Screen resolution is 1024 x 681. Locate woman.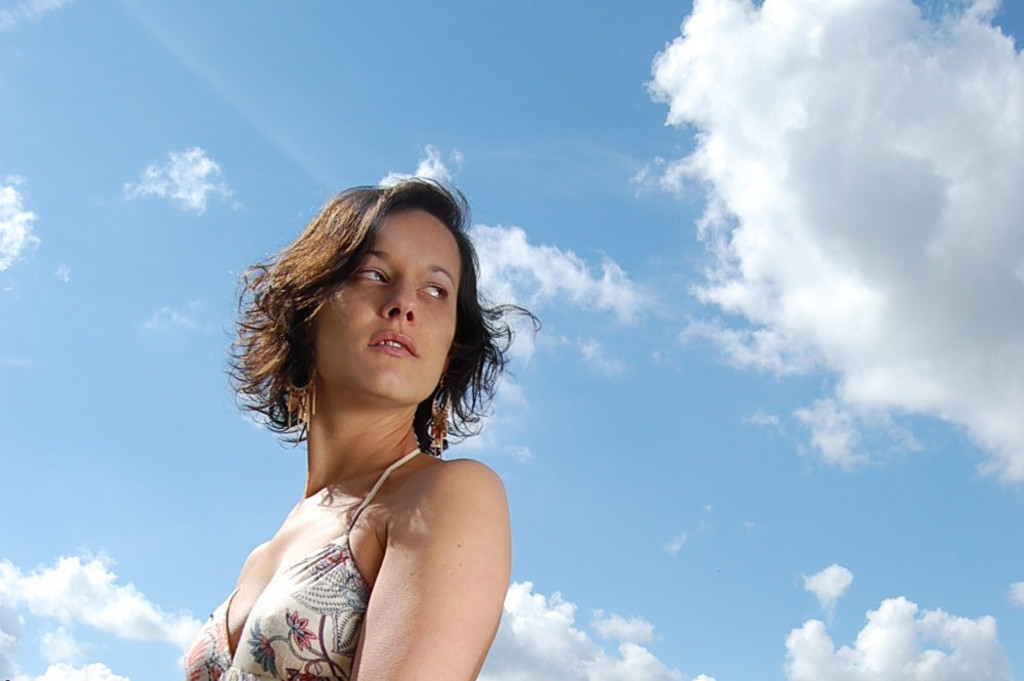
205,153,557,680.
